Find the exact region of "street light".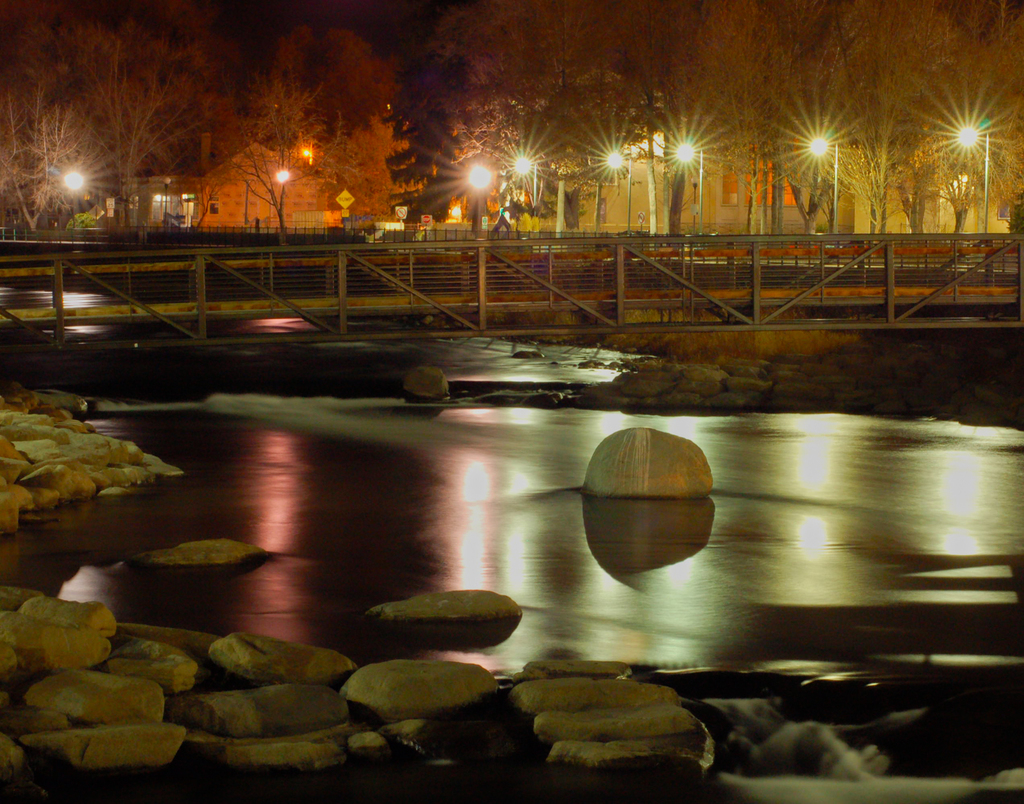
Exact region: 504/146/534/220.
